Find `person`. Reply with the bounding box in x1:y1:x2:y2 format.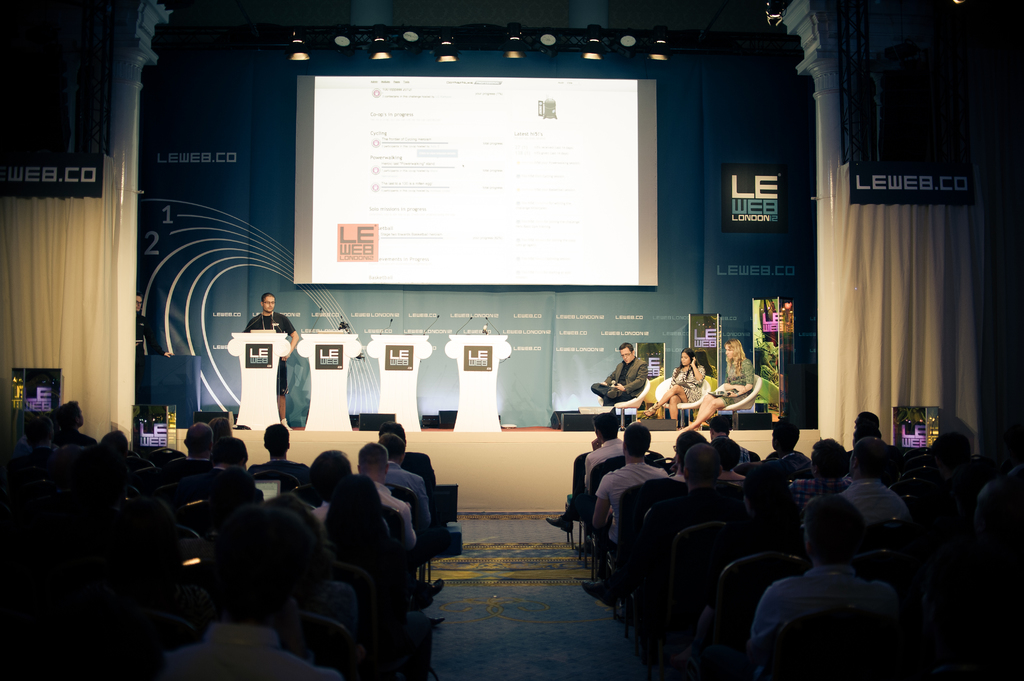
659:346:712:414.
